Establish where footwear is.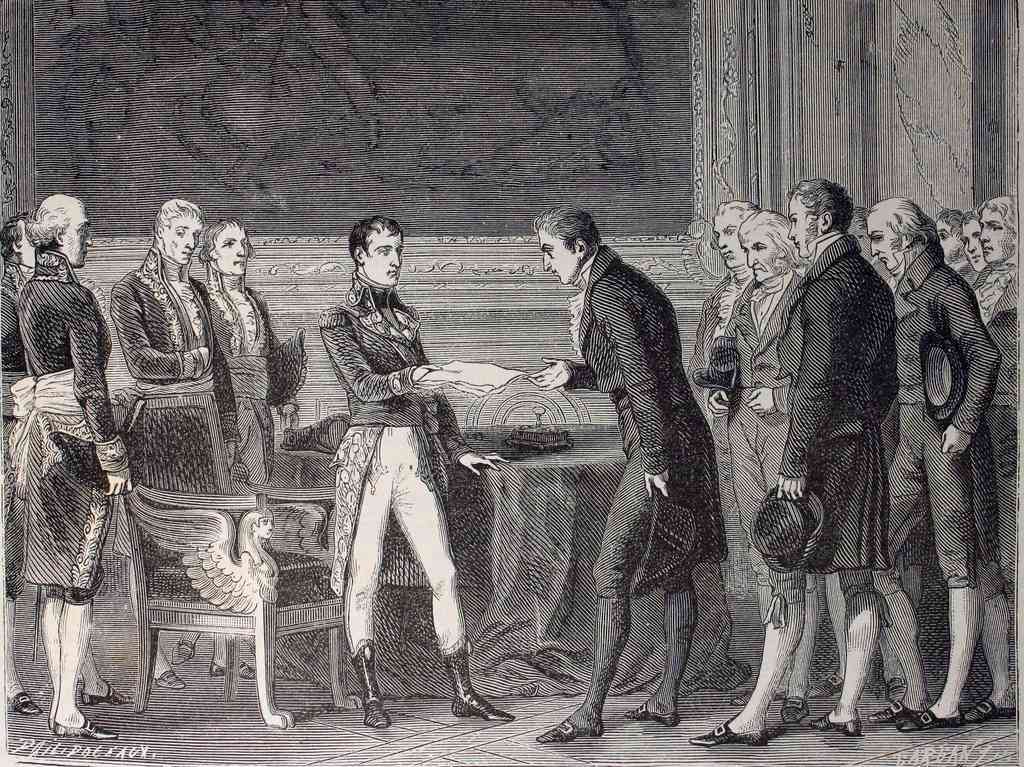
Established at {"x1": 52, "y1": 707, "x2": 116, "y2": 741}.
